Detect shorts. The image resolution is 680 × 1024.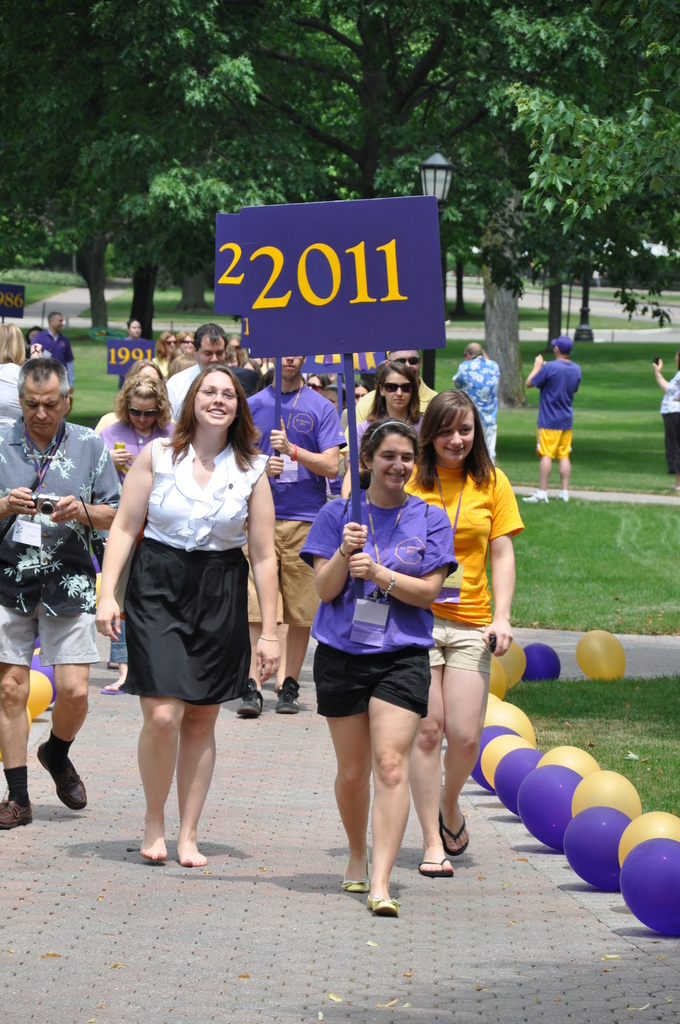
Rect(483, 420, 502, 464).
